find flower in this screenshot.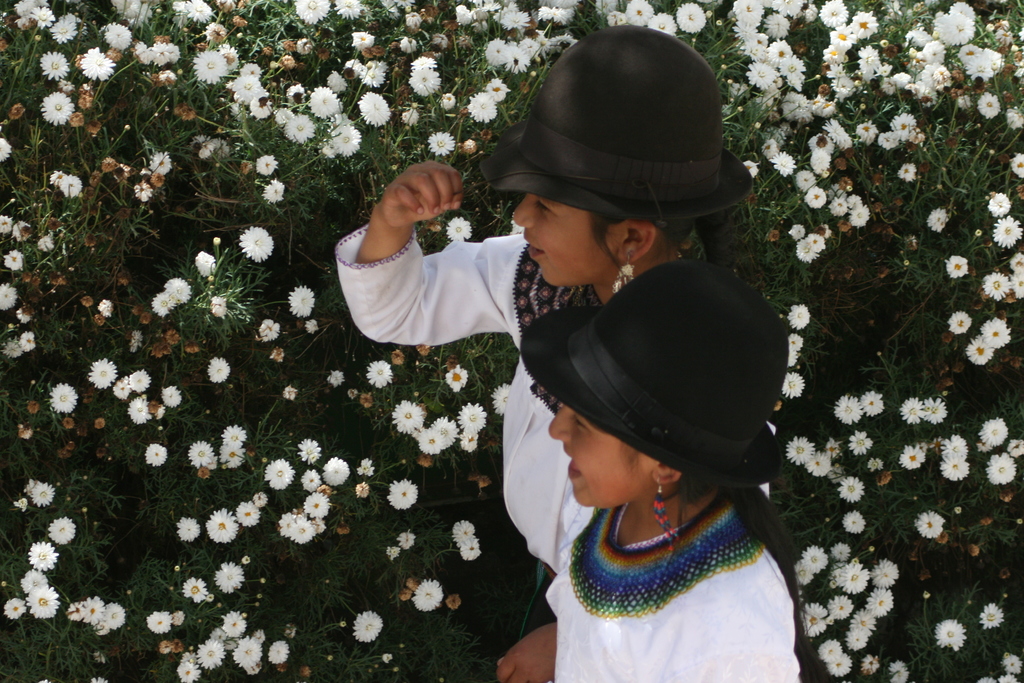
The bounding box for flower is detection(186, 441, 214, 467).
